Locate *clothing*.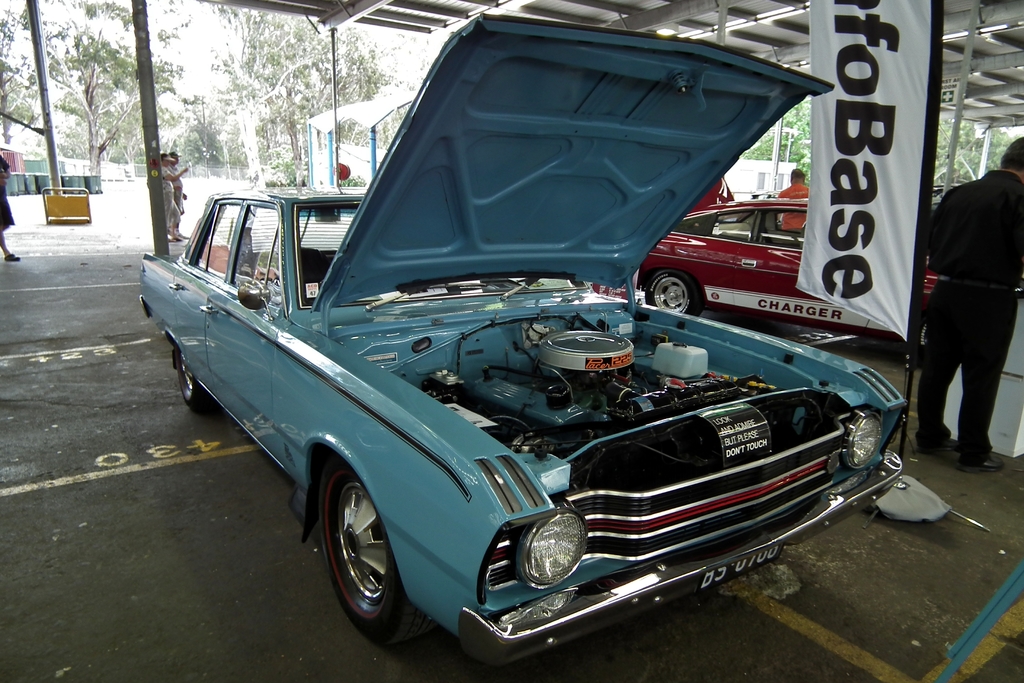
Bounding box: [783, 180, 817, 235].
